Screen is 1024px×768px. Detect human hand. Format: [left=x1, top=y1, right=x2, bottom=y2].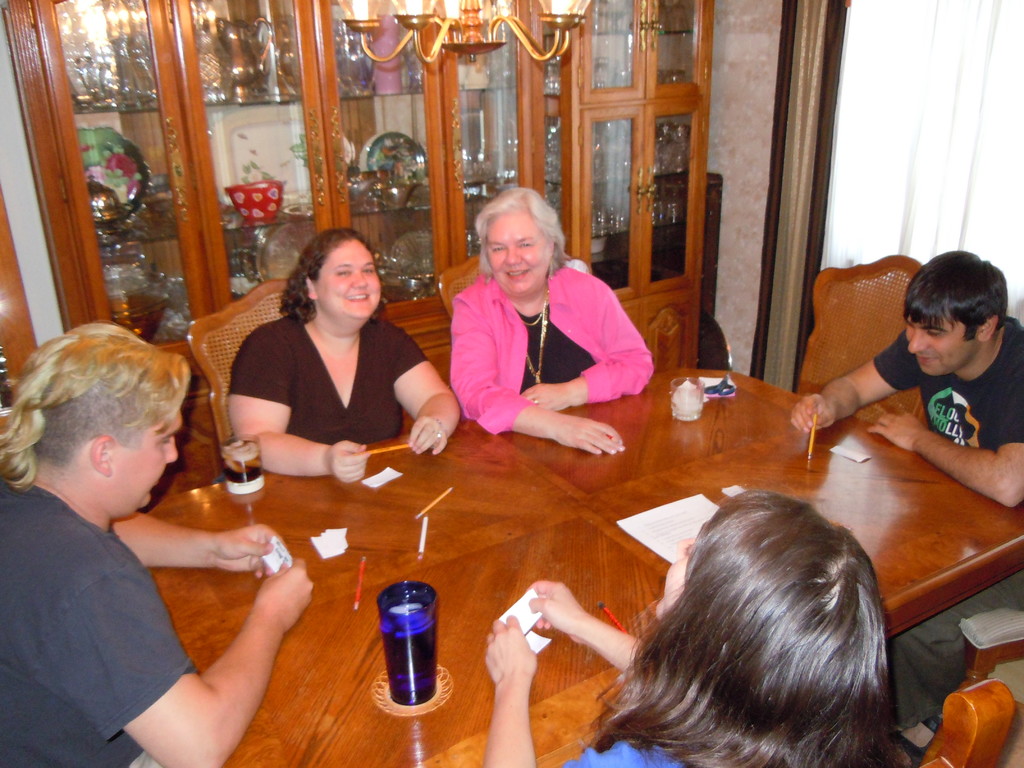
[left=555, top=414, right=627, bottom=454].
